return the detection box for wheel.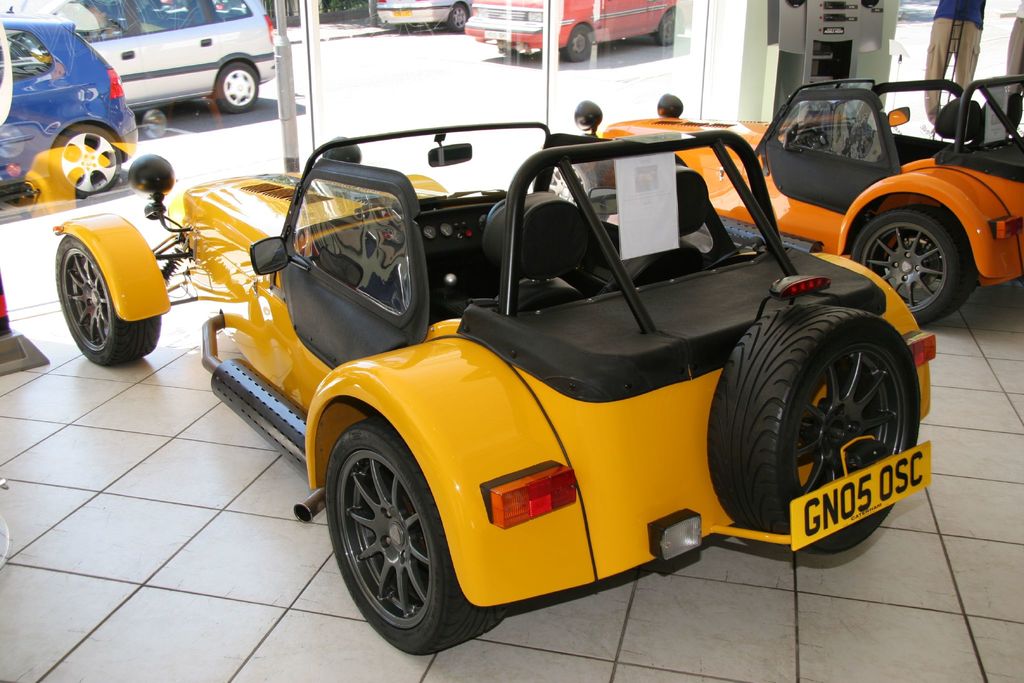
(564,26,596,63).
